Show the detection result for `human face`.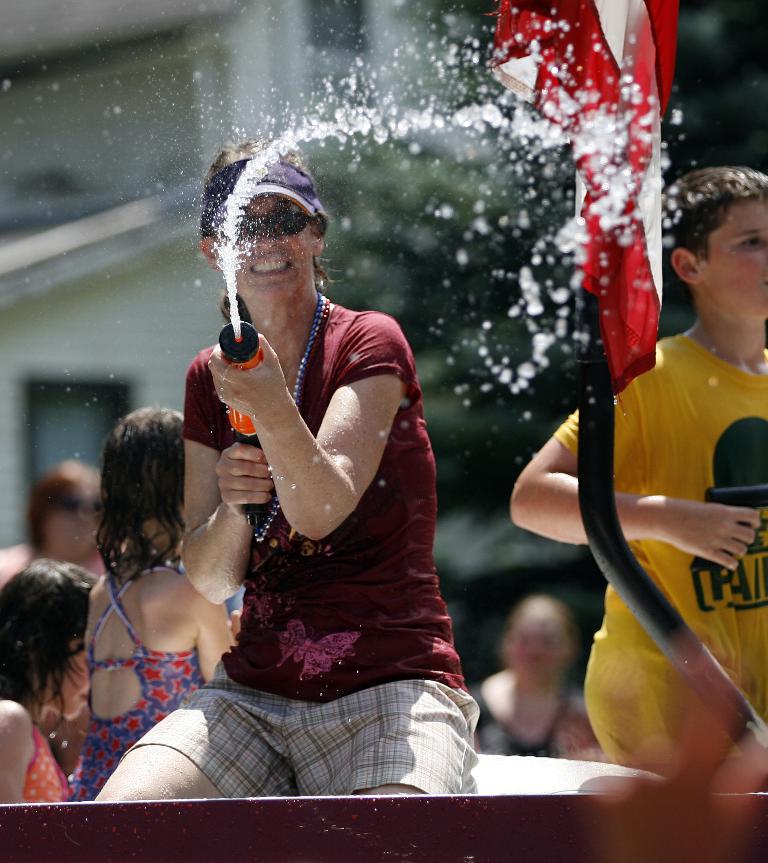
(236,194,316,295).
